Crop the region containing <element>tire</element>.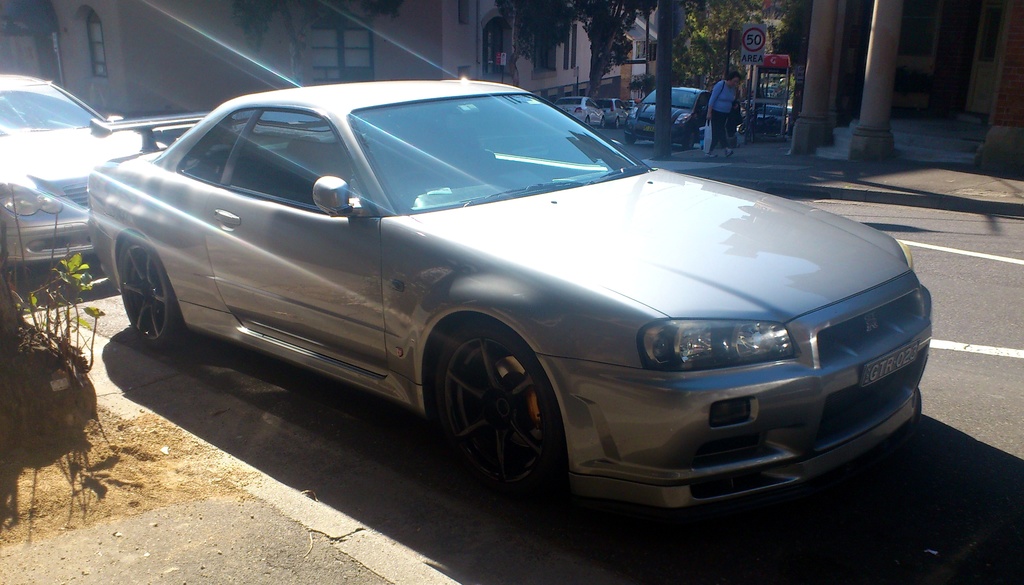
Crop region: left=684, top=125, right=697, bottom=150.
